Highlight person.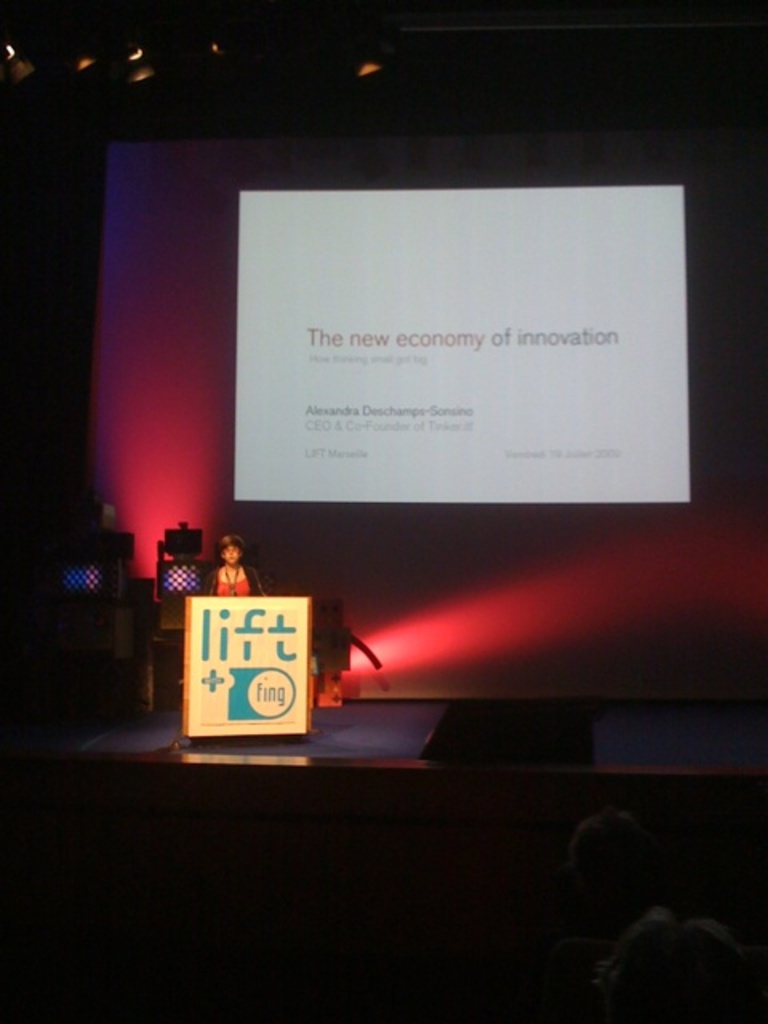
Highlighted region: pyautogui.locateOnScreen(197, 518, 251, 618).
